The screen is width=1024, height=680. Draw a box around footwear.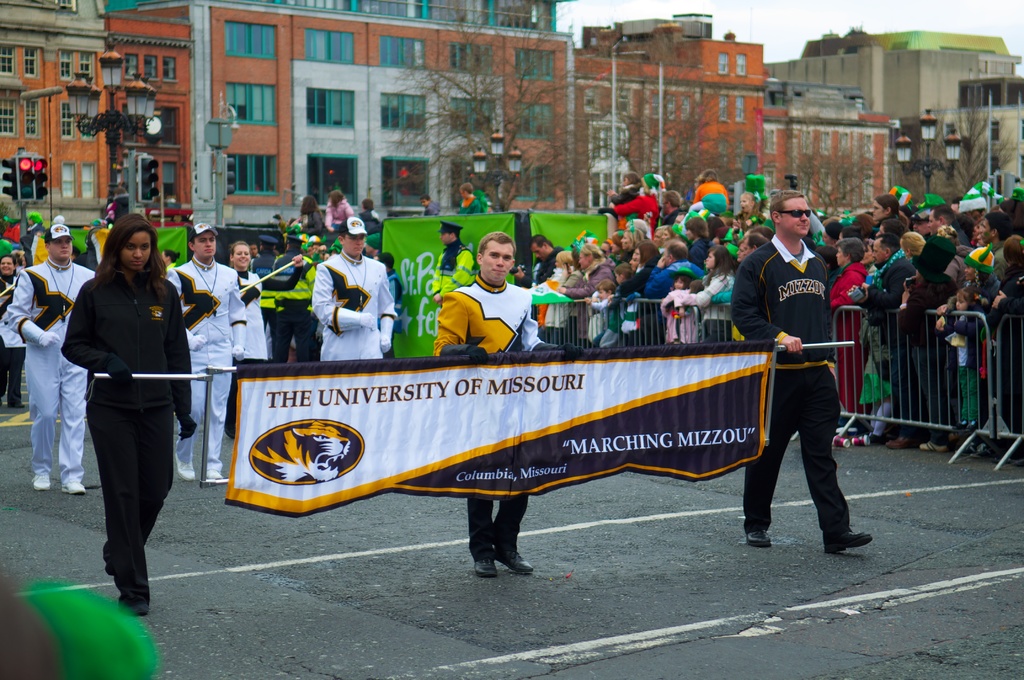
locate(61, 480, 89, 493).
